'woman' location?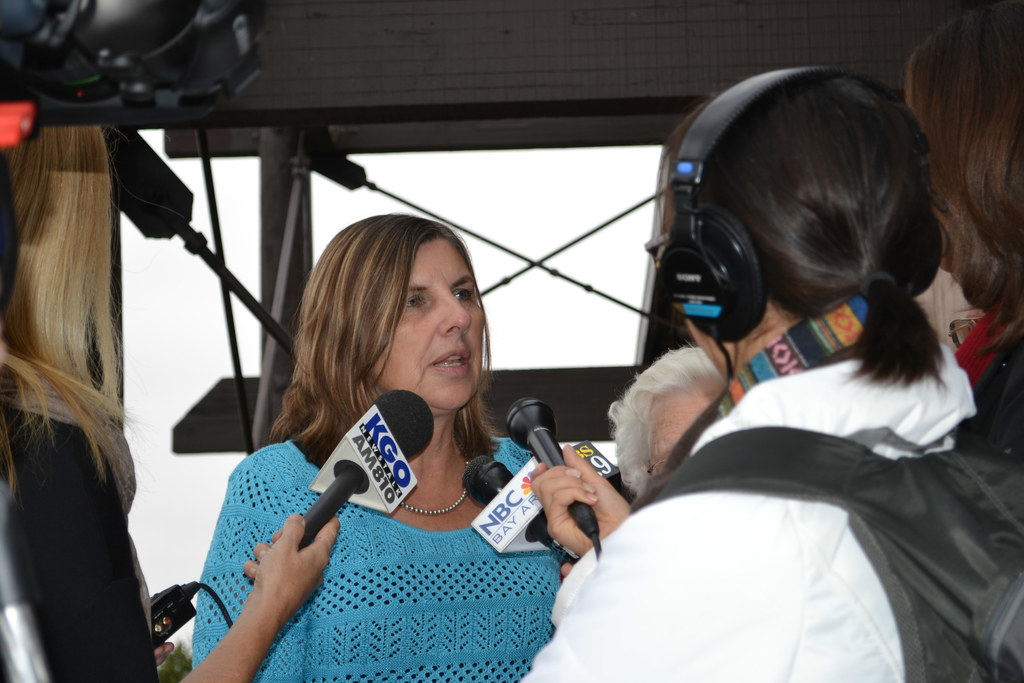
select_region(889, 0, 1023, 454)
